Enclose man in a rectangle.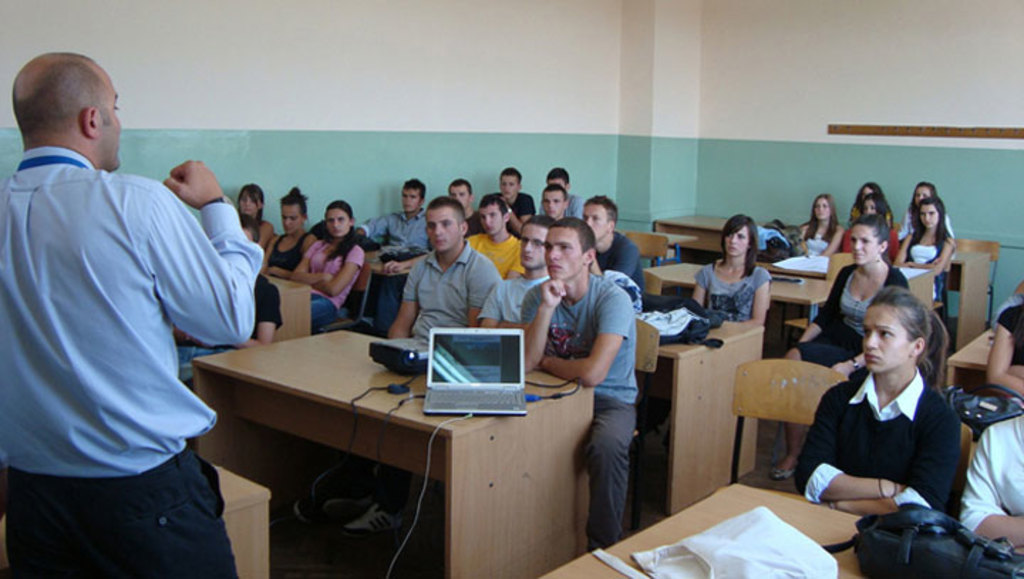
region(579, 195, 639, 296).
